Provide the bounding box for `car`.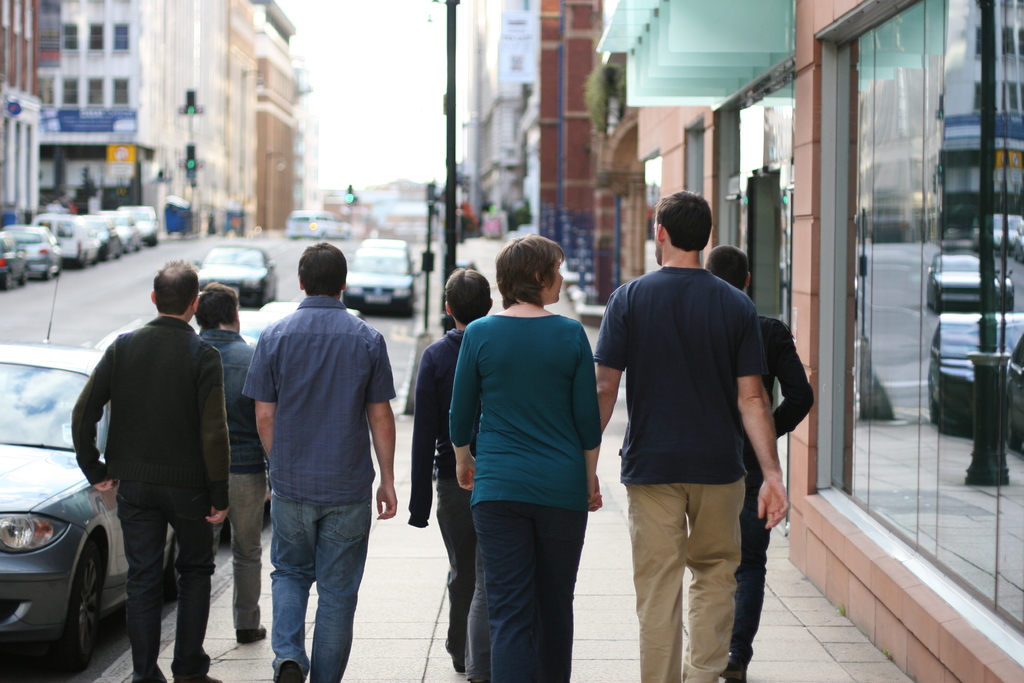
928 311 1023 434.
